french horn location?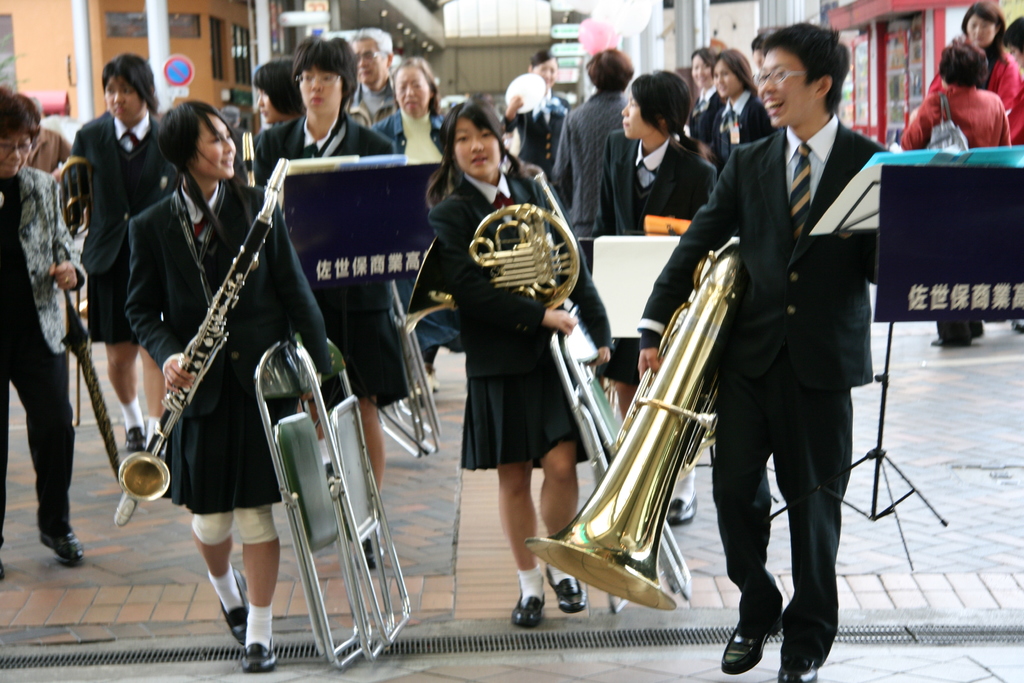
crop(51, 147, 89, 434)
